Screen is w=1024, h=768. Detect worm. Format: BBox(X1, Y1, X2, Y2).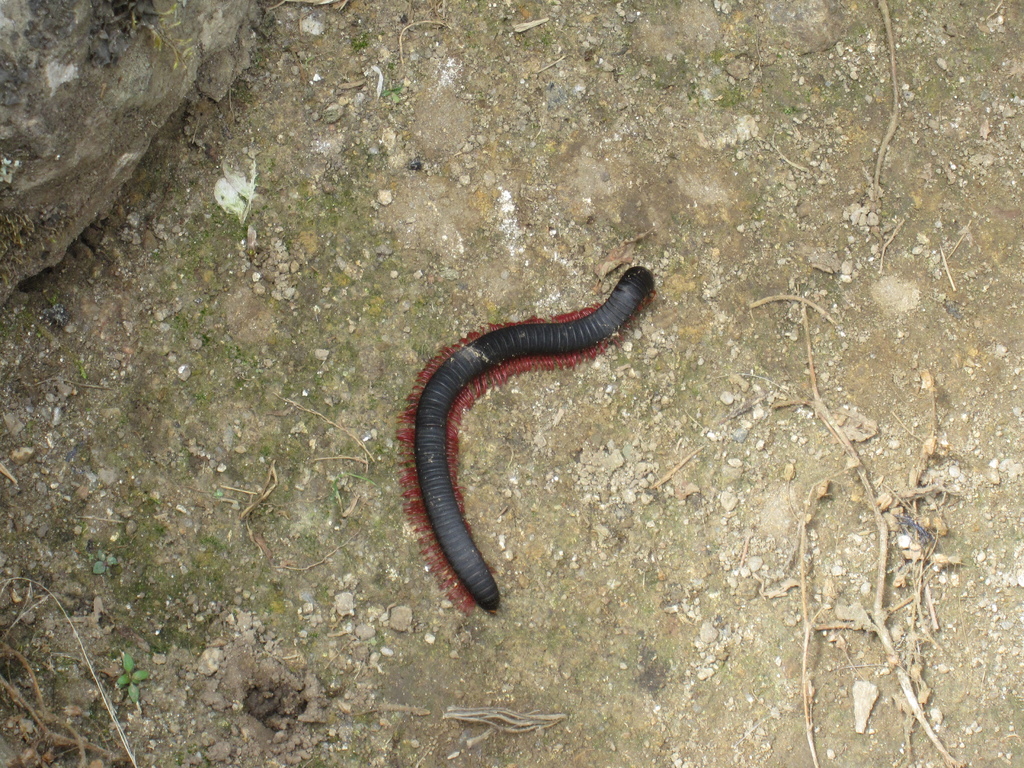
BBox(397, 268, 664, 622).
